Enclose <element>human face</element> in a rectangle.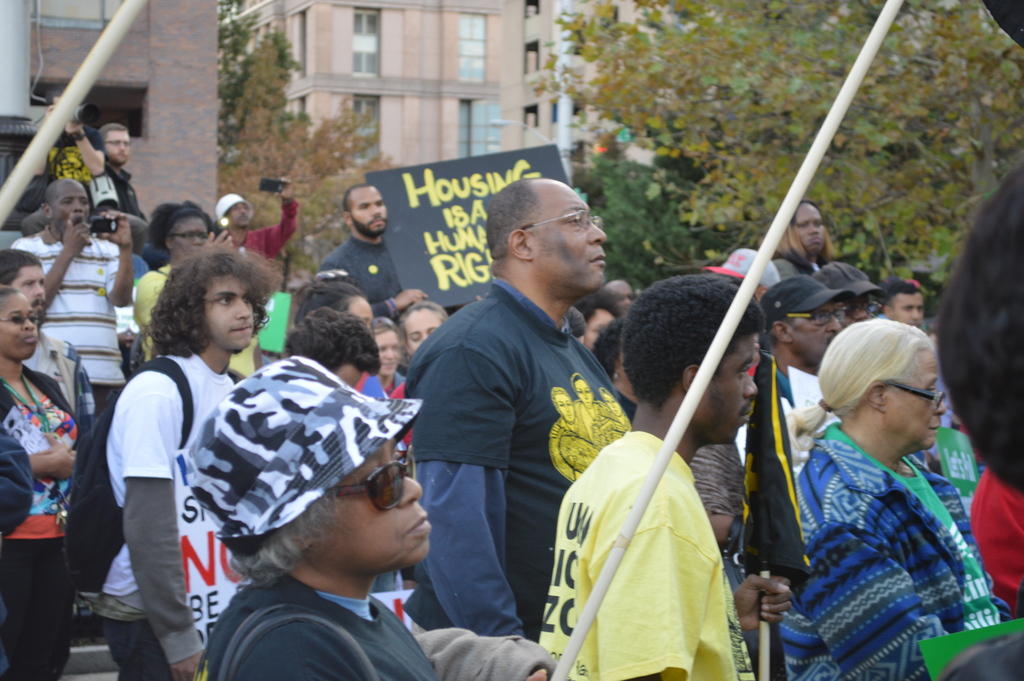
pyautogui.locateOnScreen(203, 273, 254, 349).
